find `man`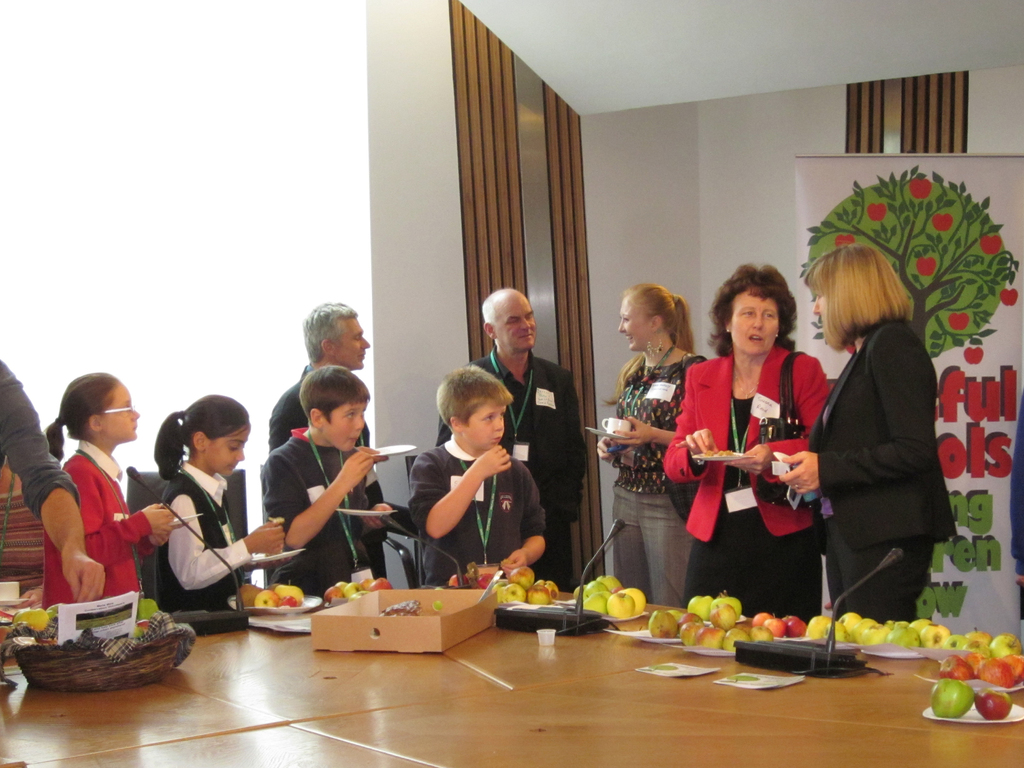
region(266, 299, 388, 582)
